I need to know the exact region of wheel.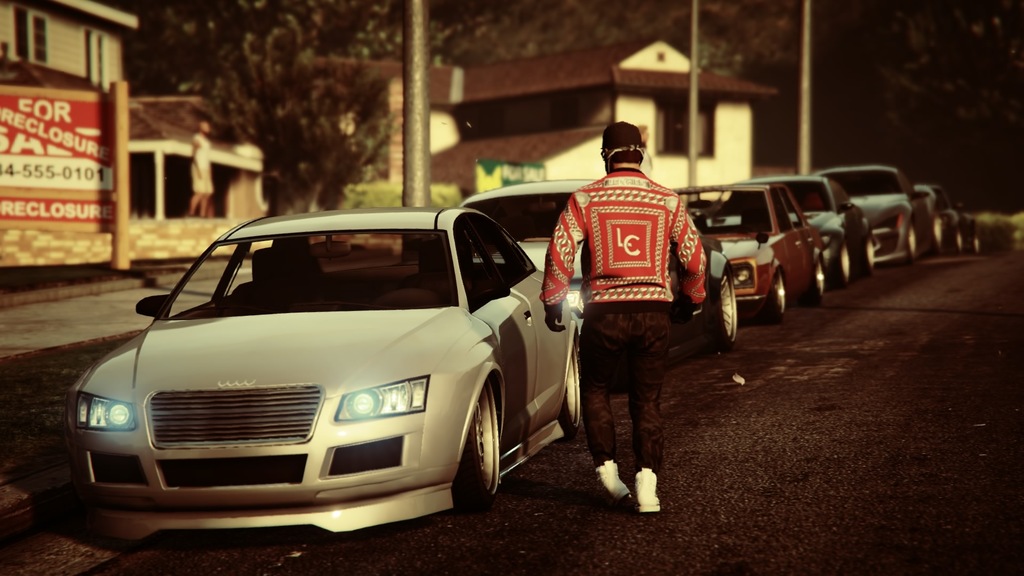
Region: <bbox>808, 246, 826, 306</bbox>.
